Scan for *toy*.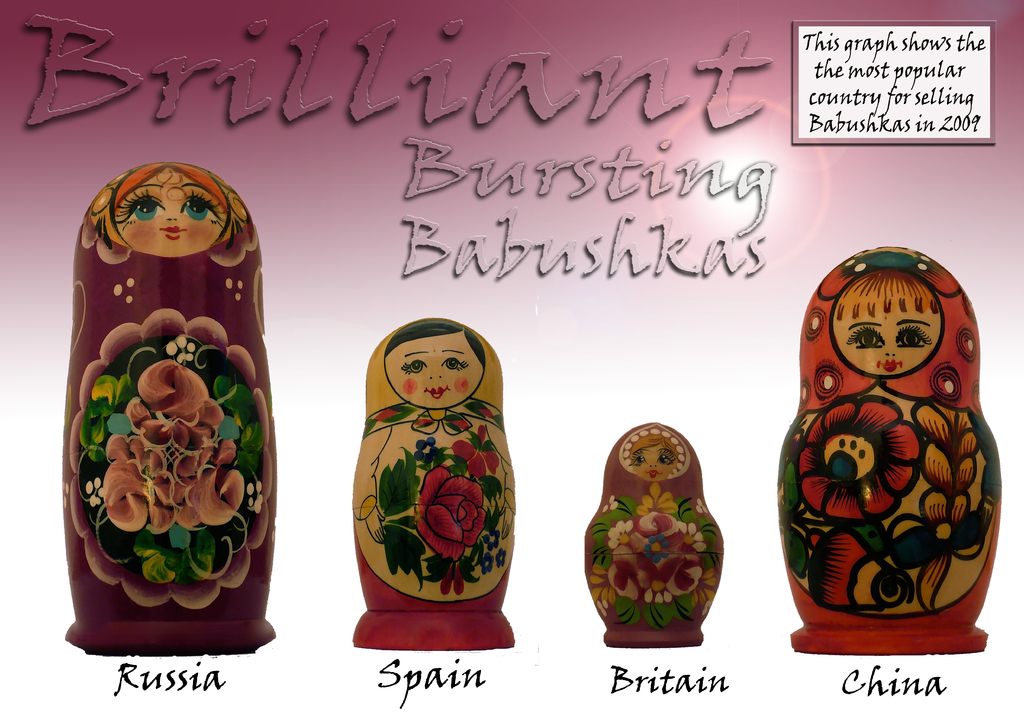
Scan result: <box>40,133,274,666</box>.
